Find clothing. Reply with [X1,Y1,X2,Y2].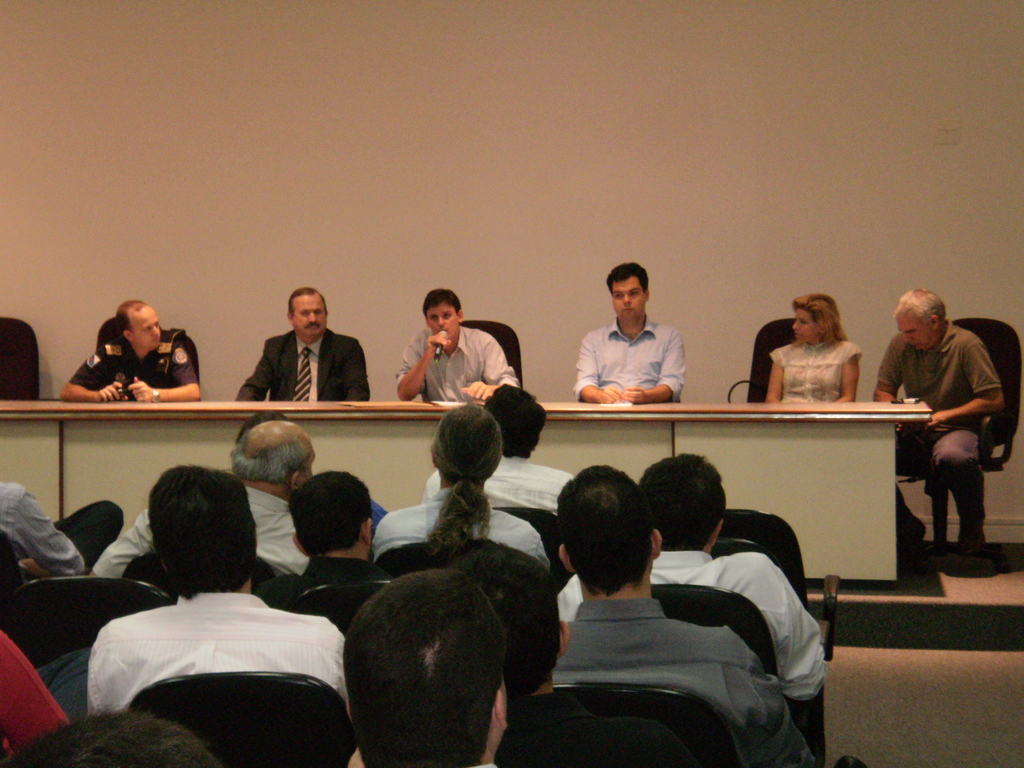
[0,476,124,577].
